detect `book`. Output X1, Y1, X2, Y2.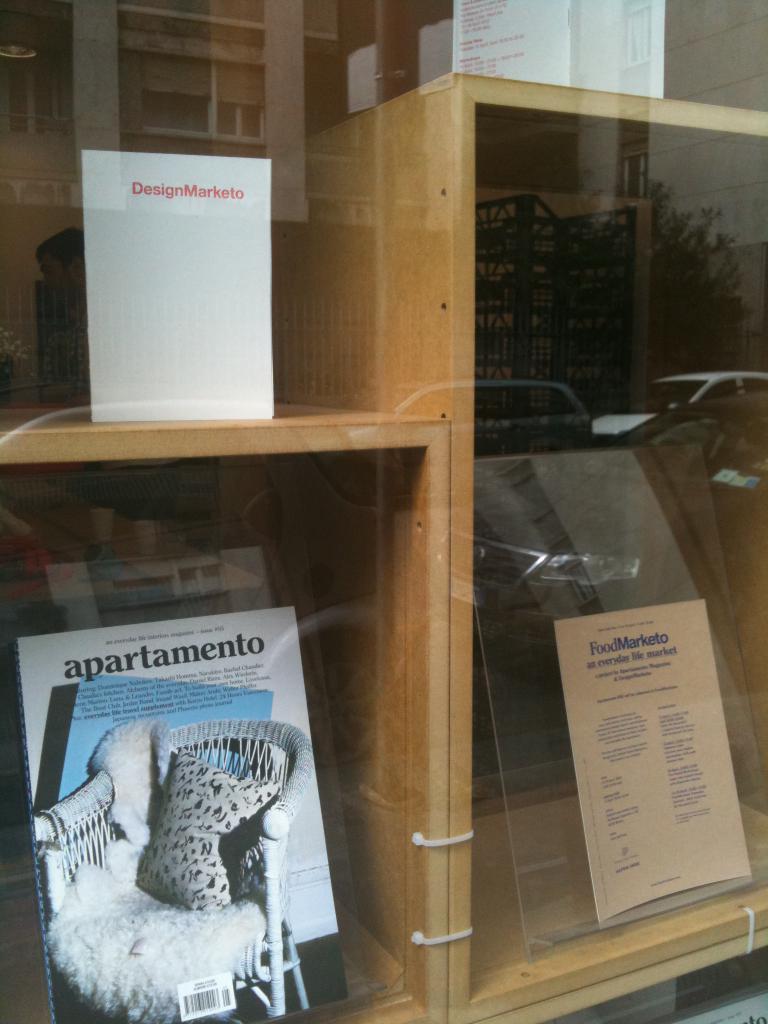
9, 602, 332, 1023.
